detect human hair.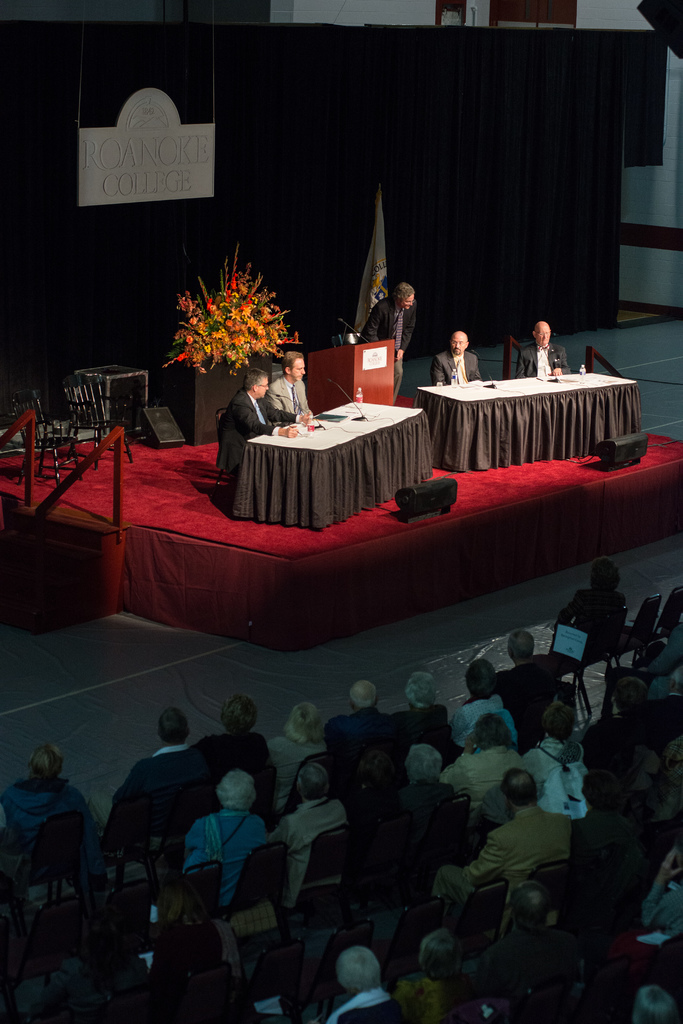
Detected at {"left": 538, "top": 701, "right": 576, "bottom": 743}.
